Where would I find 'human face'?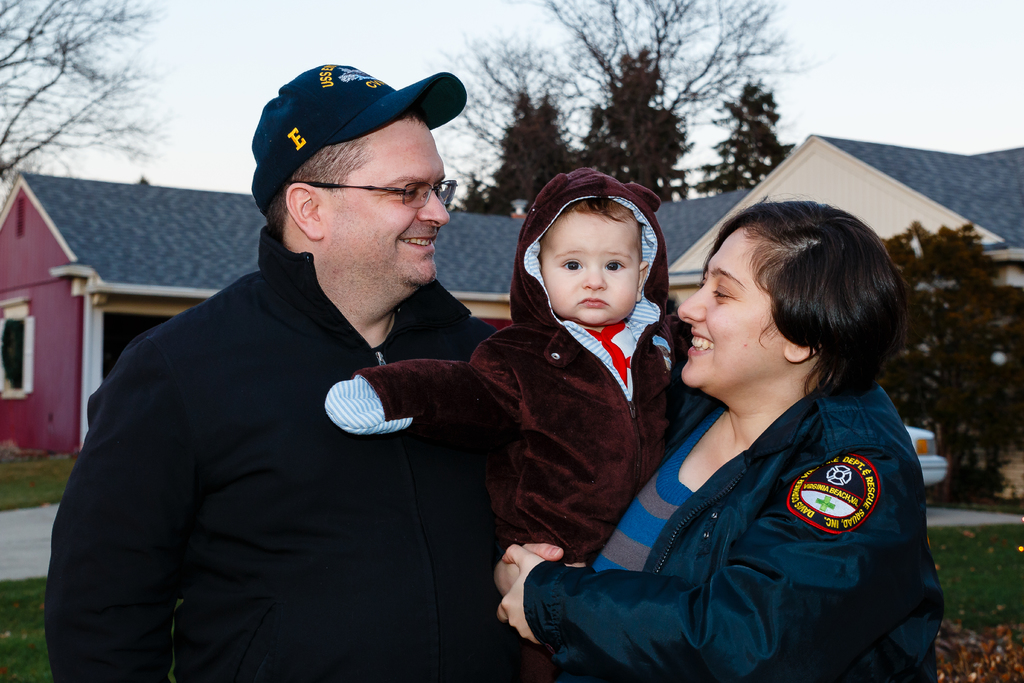
At (679, 230, 787, 388).
